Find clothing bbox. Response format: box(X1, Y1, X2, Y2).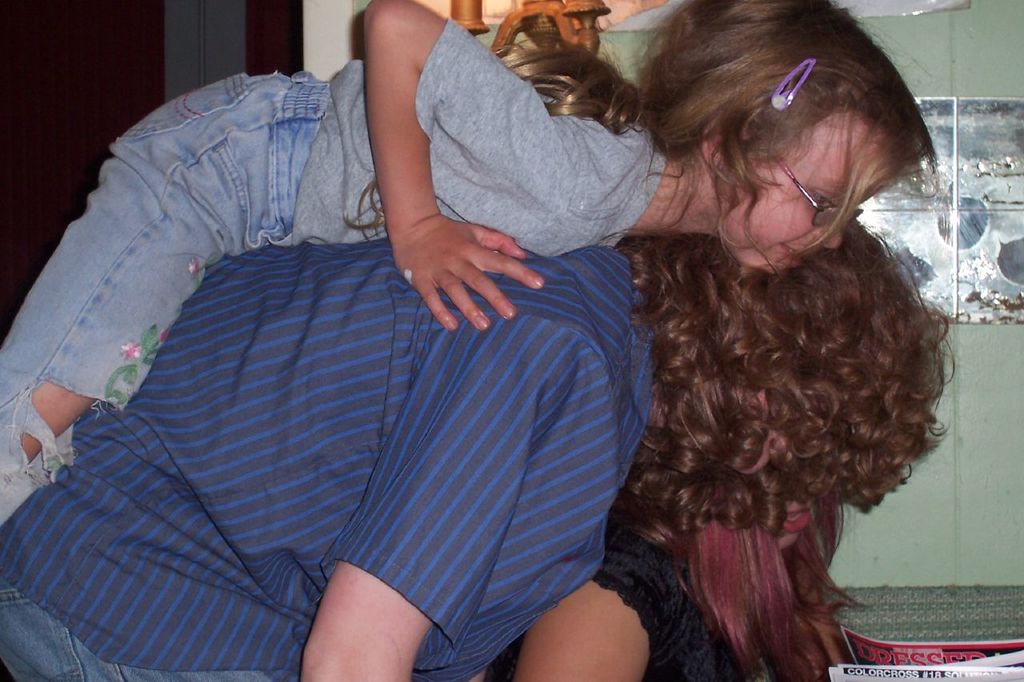
box(0, 236, 658, 681).
